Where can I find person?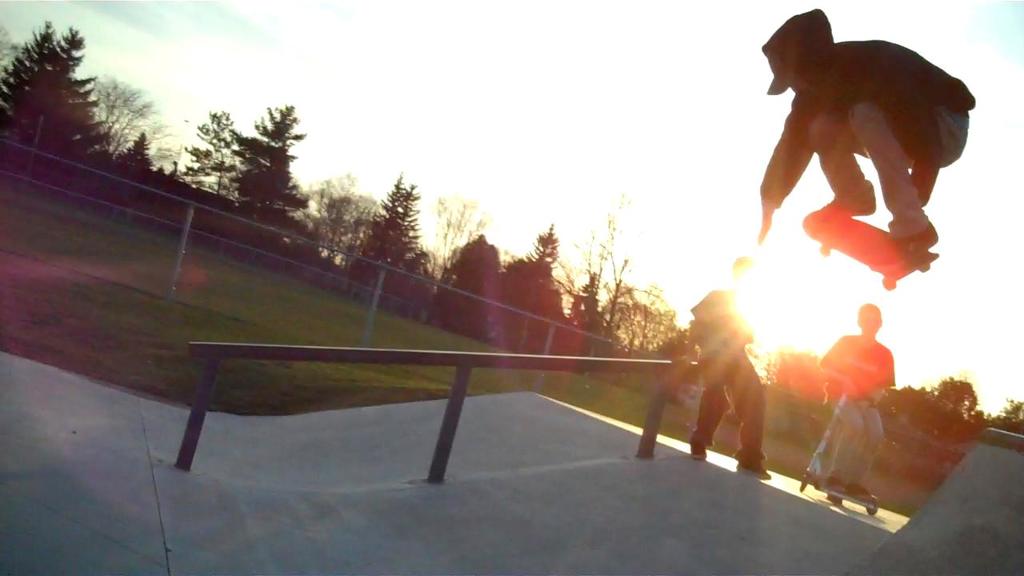
You can find it at [left=819, top=300, right=895, bottom=494].
